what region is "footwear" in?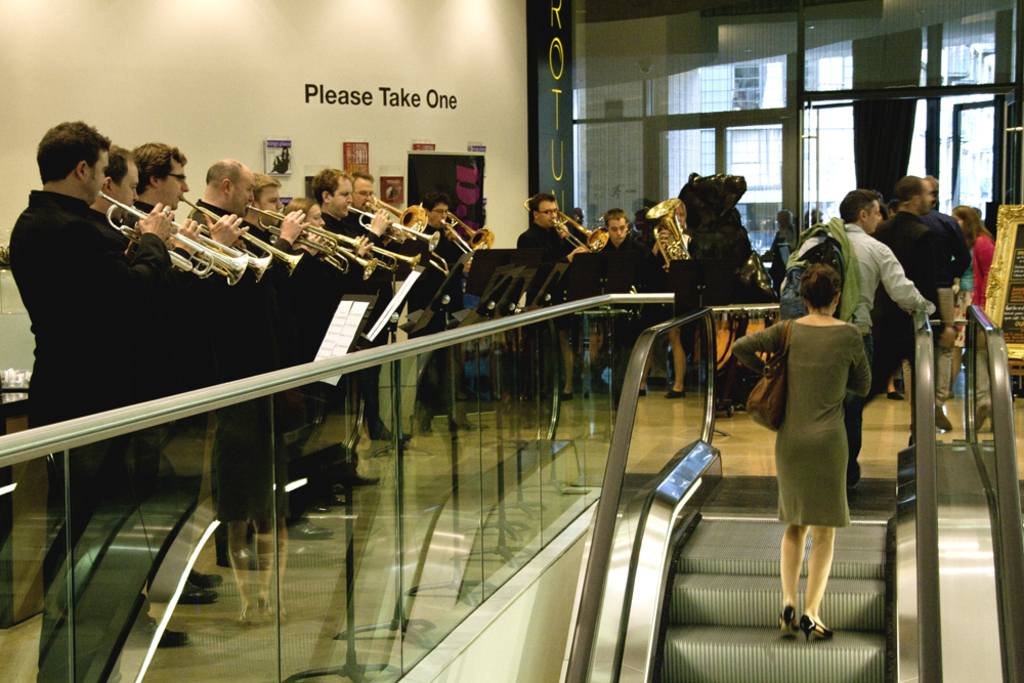
<bbox>128, 620, 189, 653</bbox>.
